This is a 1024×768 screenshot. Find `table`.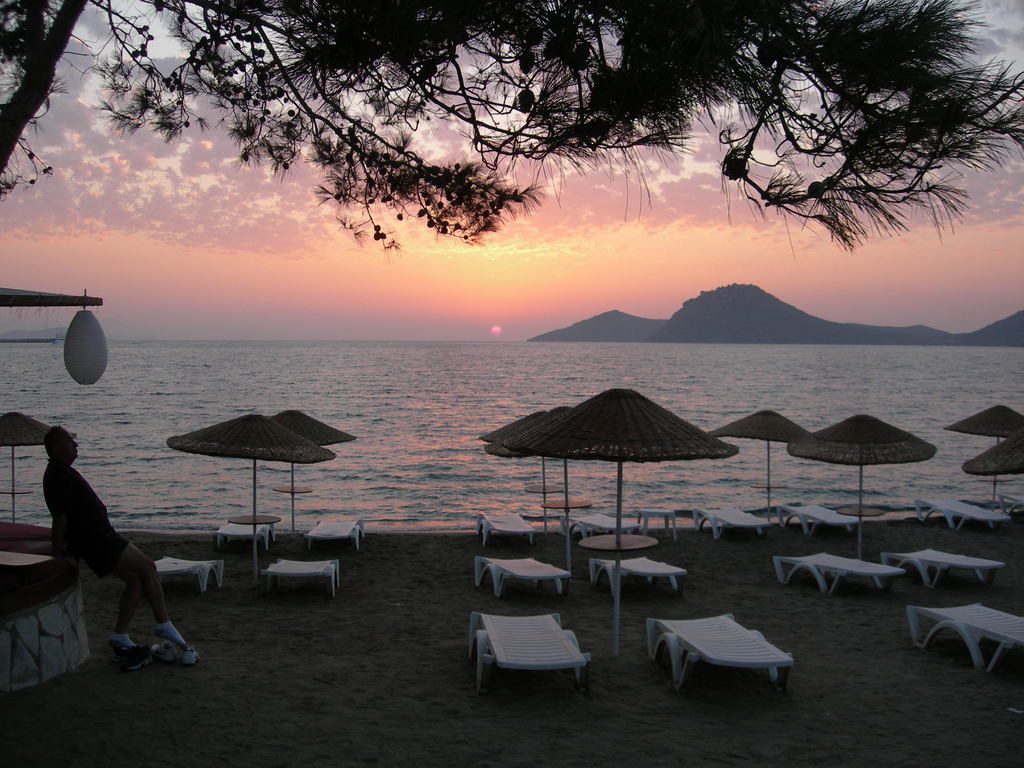
Bounding box: x1=233 y1=511 x2=282 y2=540.
